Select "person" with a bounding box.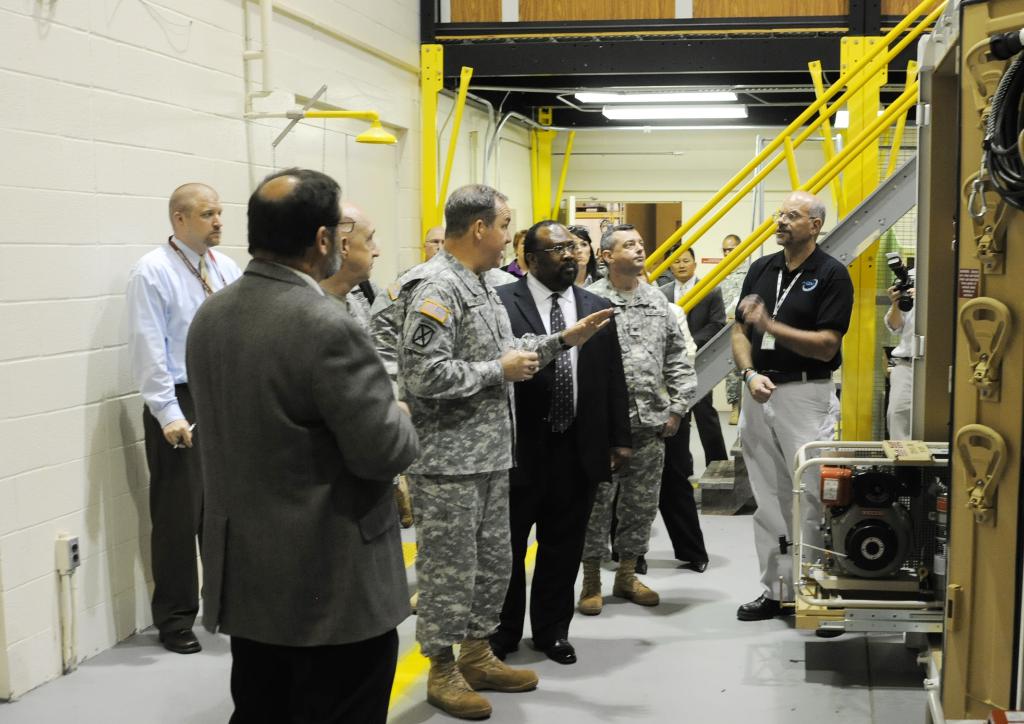
<region>502, 210, 621, 664</region>.
